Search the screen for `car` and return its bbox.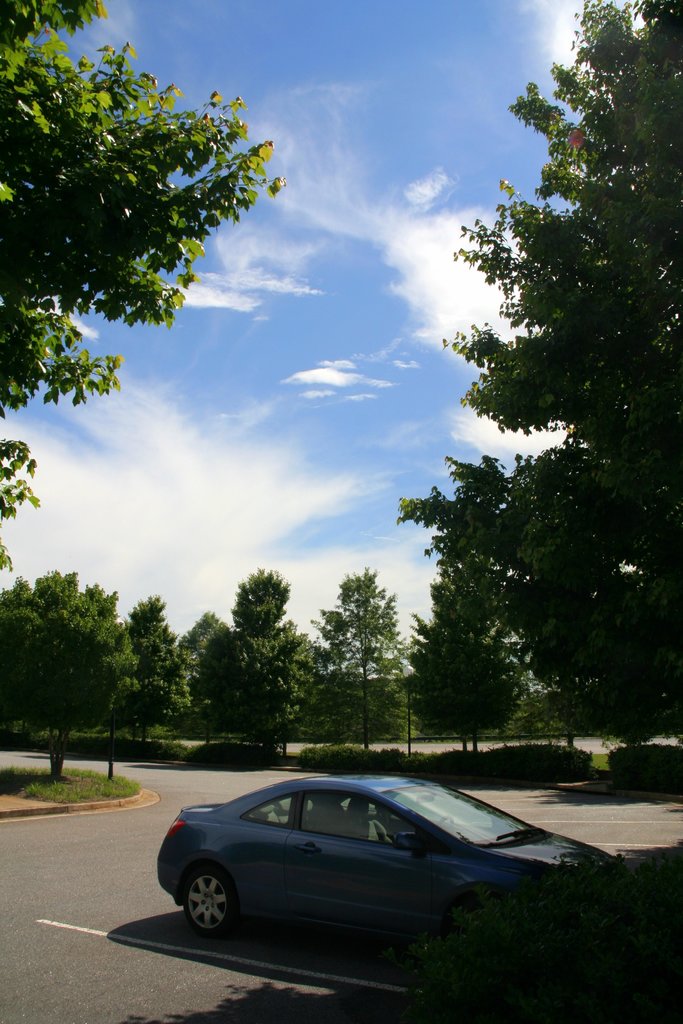
Found: box(145, 789, 639, 967).
